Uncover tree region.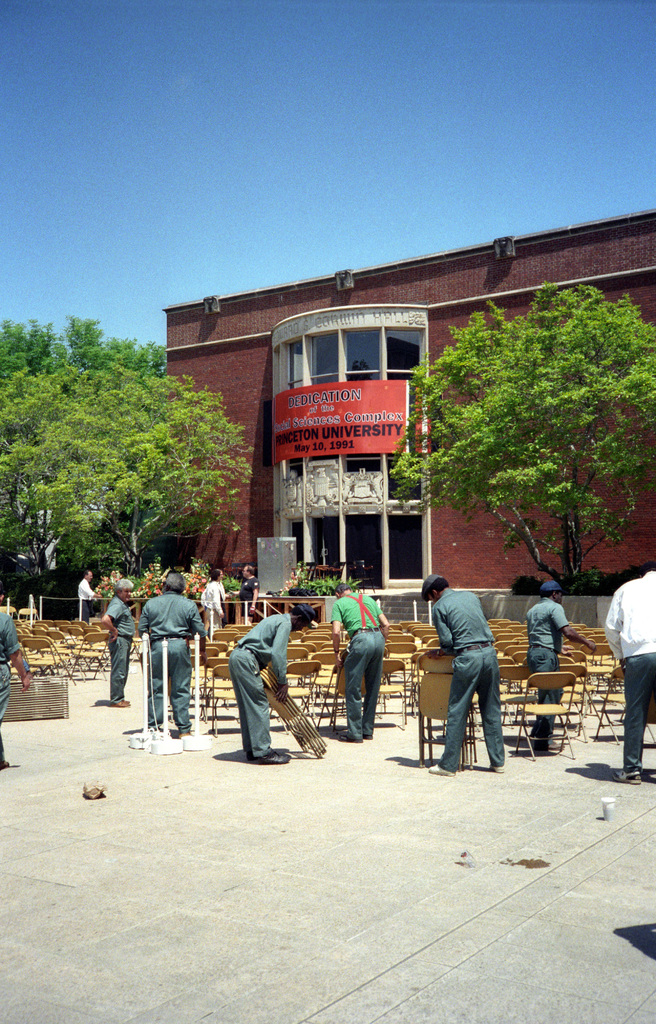
Uncovered: l=0, t=313, r=172, b=381.
